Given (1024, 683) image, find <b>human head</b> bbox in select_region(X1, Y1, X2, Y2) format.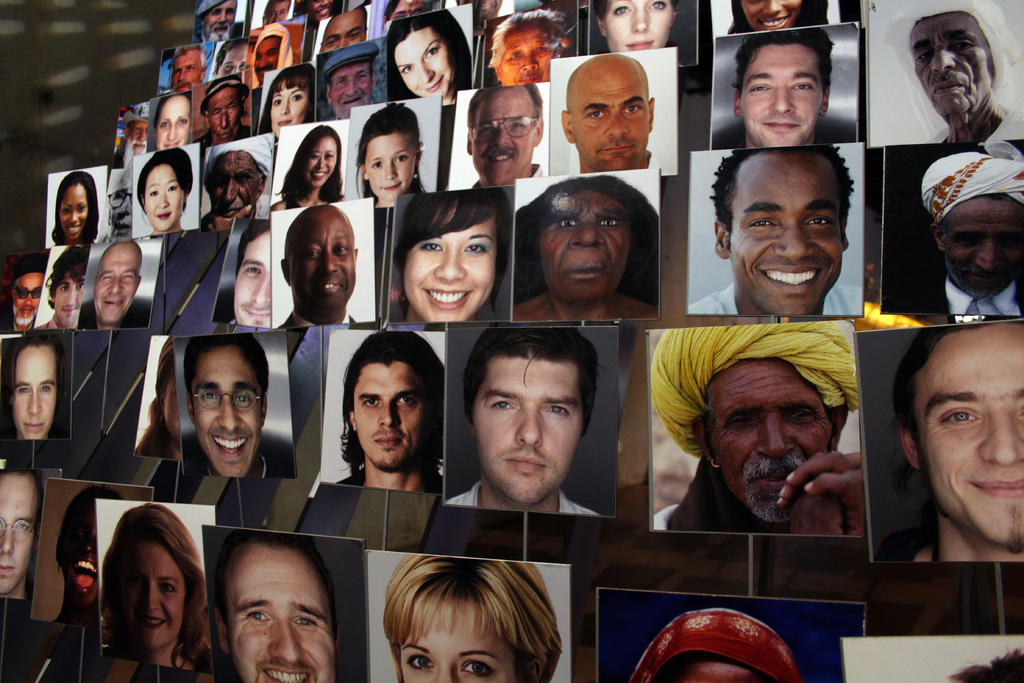
select_region(268, 65, 319, 135).
